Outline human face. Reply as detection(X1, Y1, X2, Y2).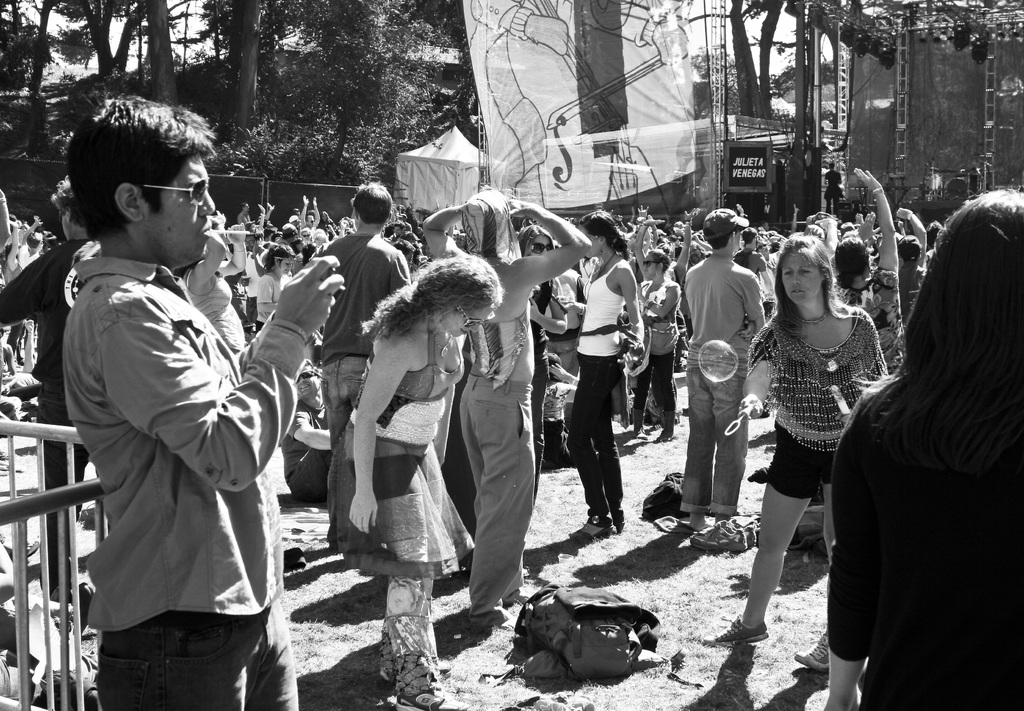
detection(684, 248, 700, 260).
